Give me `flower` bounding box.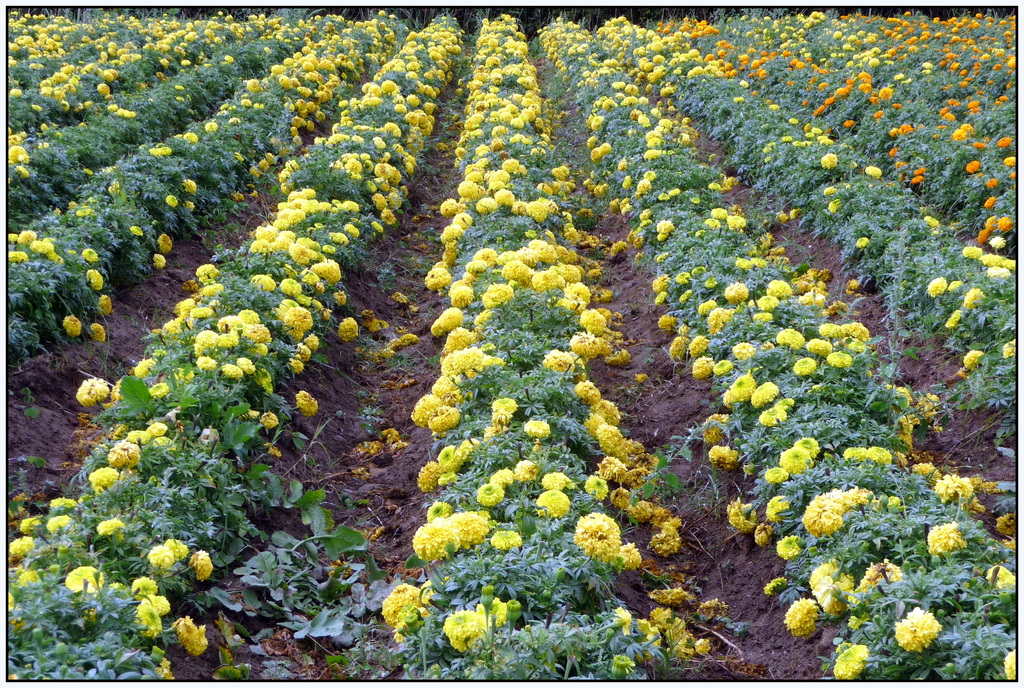
(893,607,940,653).
